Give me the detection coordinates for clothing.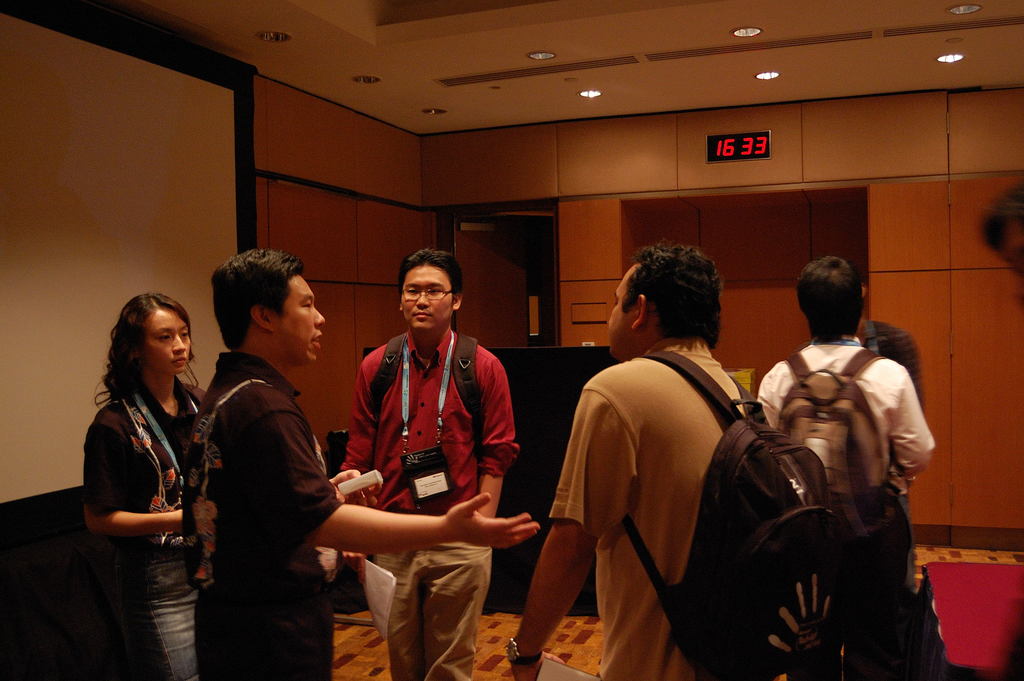
x1=82 y1=376 x2=207 y2=680.
